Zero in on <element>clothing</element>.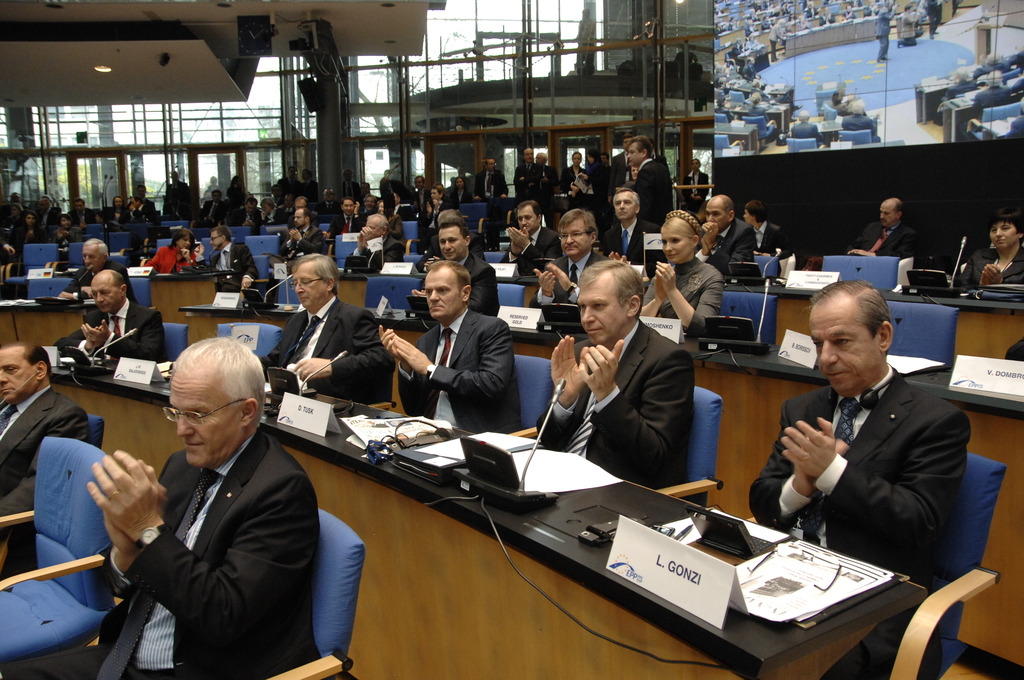
Zeroed in: 847 216 920 268.
